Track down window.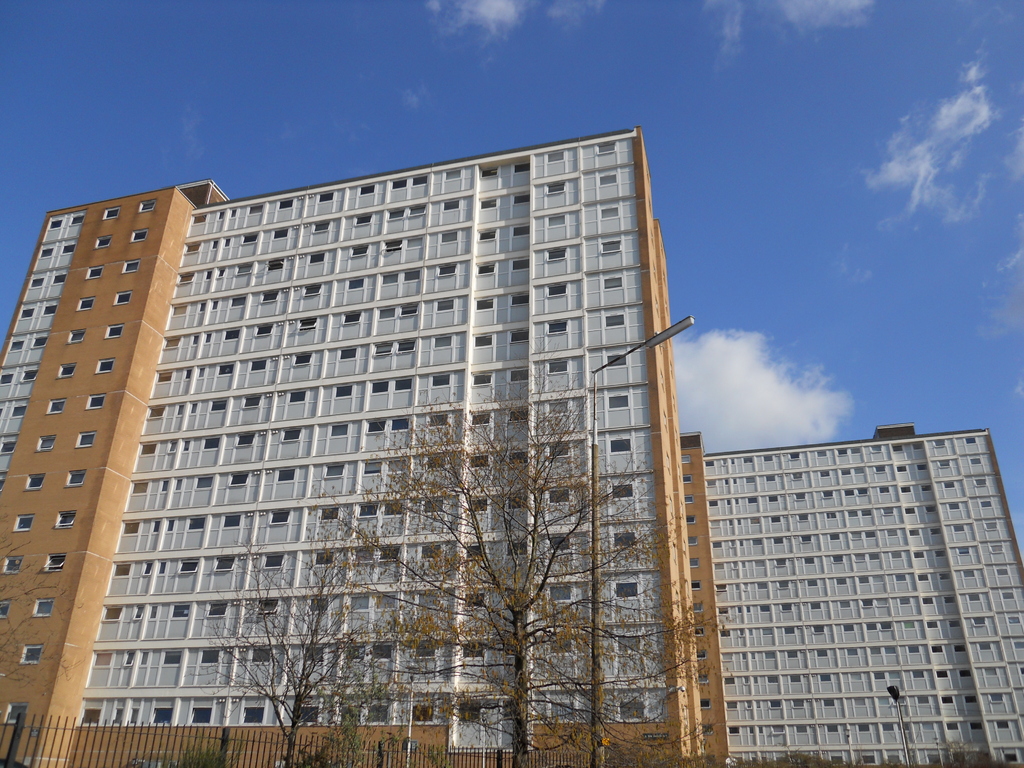
Tracked to x1=161, y1=337, x2=180, y2=349.
